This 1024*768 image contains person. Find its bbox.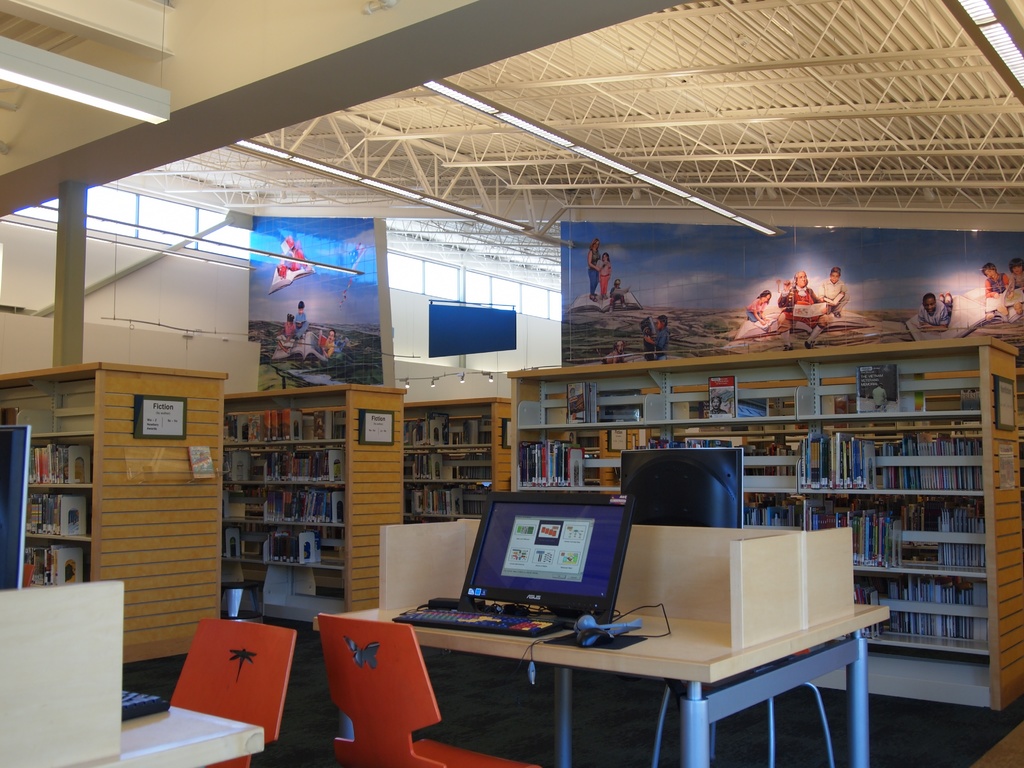
x1=588, y1=237, x2=598, y2=302.
